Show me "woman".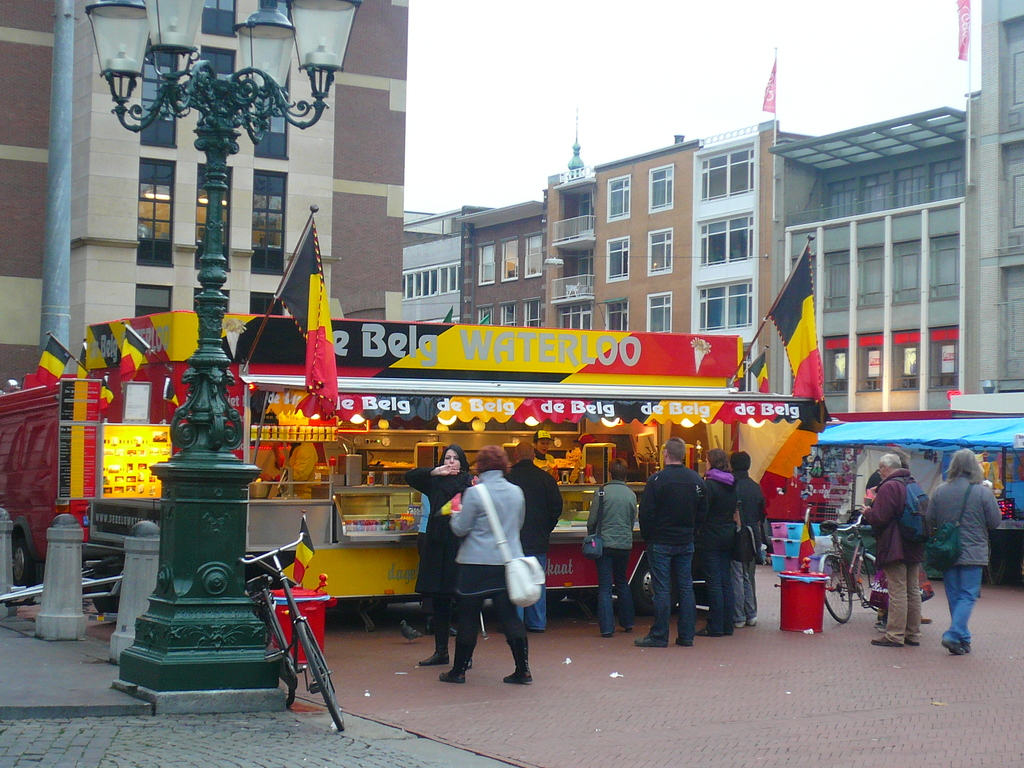
"woman" is here: crop(434, 450, 537, 682).
